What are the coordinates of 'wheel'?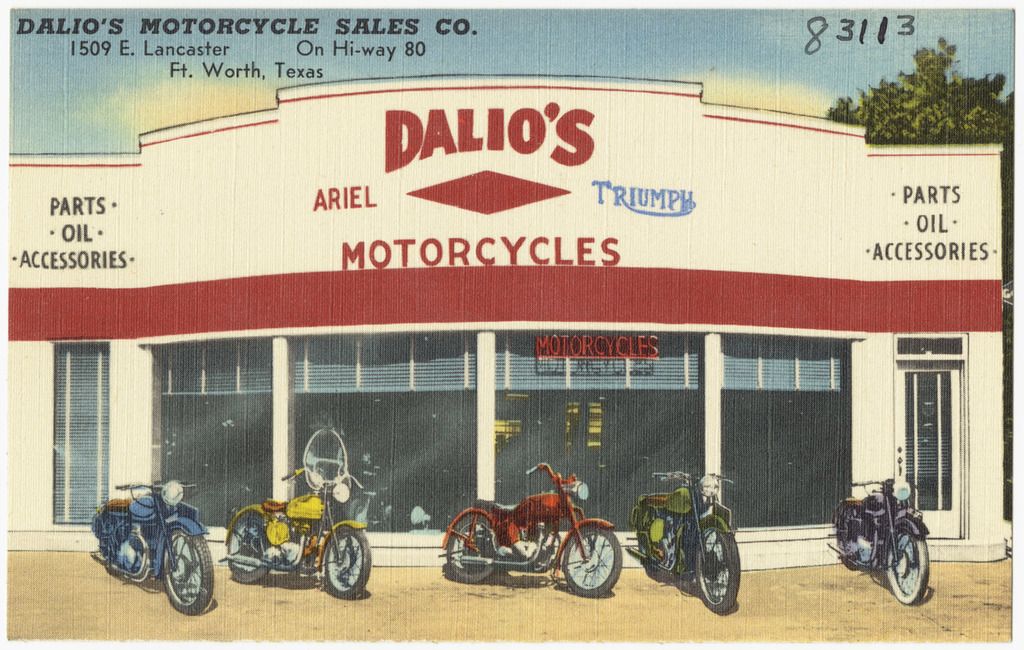
rect(887, 526, 930, 606).
